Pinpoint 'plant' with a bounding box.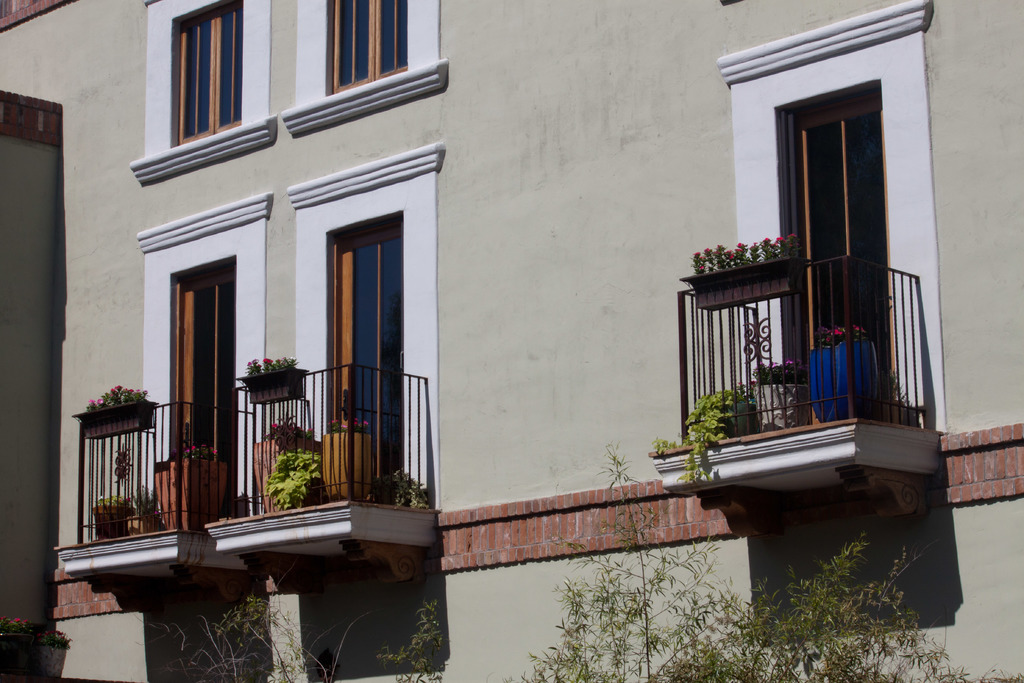
locate(378, 592, 447, 682).
